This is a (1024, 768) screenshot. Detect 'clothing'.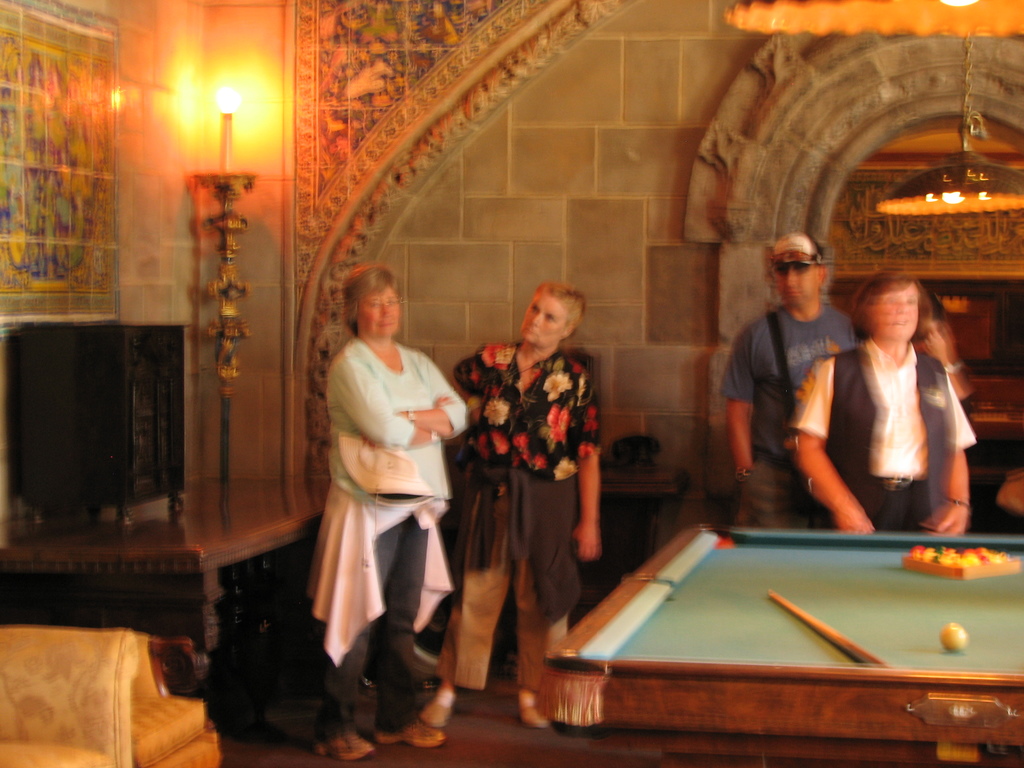
Rect(308, 335, 472, 744).
